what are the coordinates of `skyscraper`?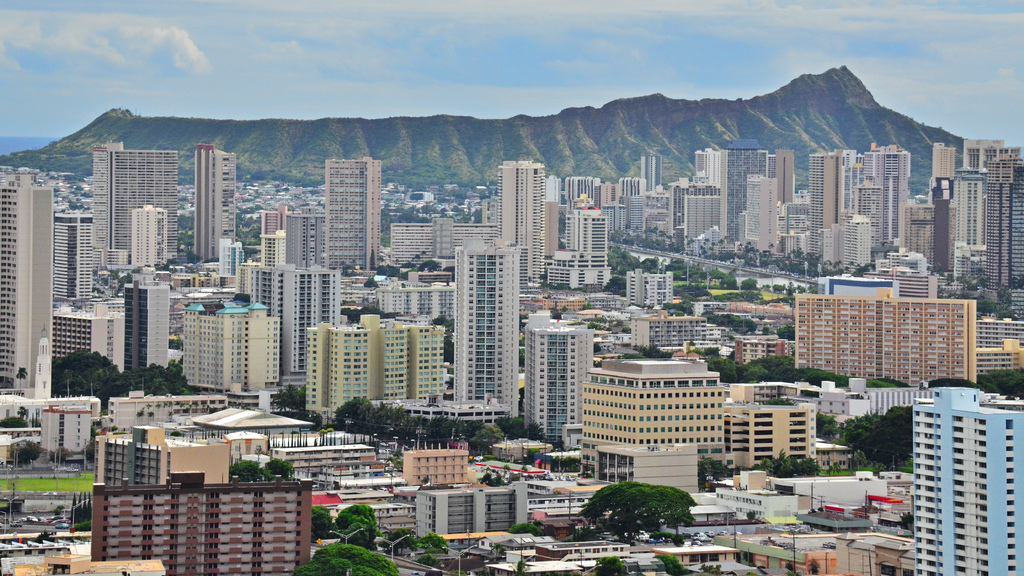
(x1=0, y1=178, x2=67, y2=406).
